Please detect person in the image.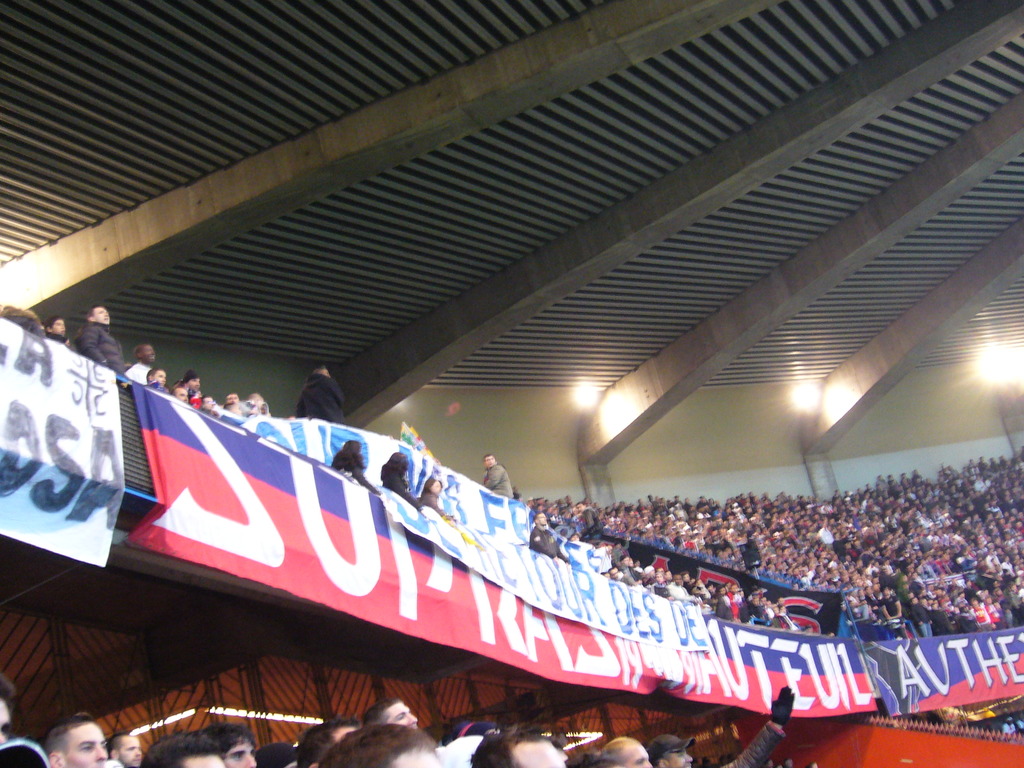
bbox(1002, 717, 1012, 730).
